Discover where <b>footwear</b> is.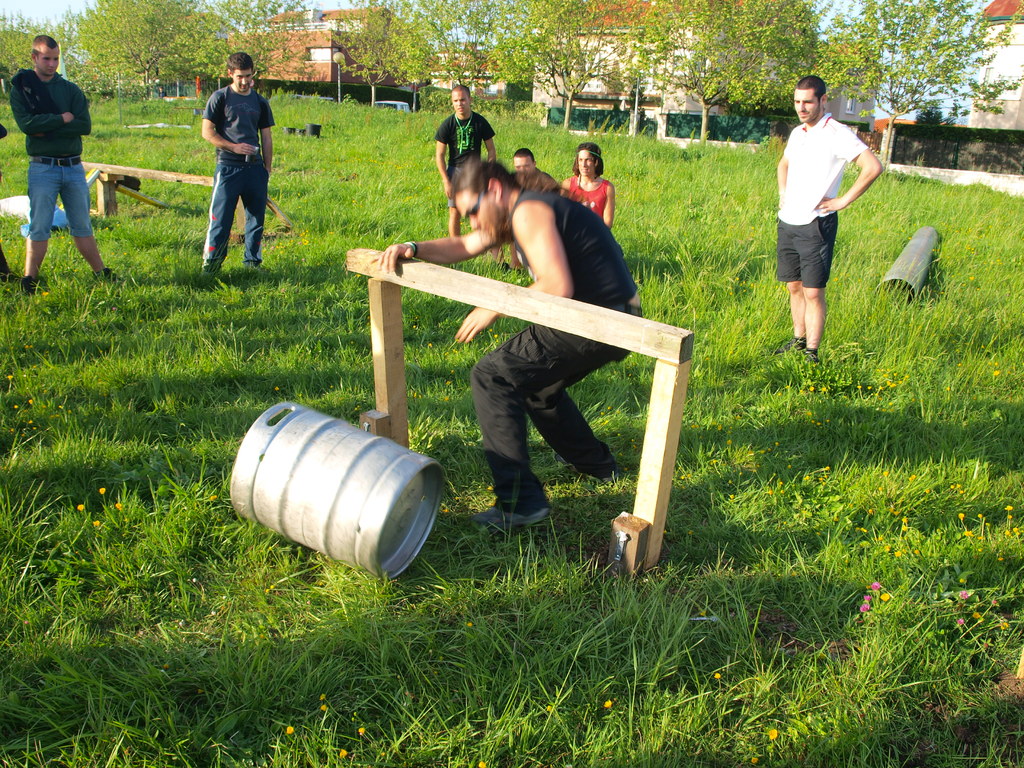
Discovered at (790, 335, 806, 357).
